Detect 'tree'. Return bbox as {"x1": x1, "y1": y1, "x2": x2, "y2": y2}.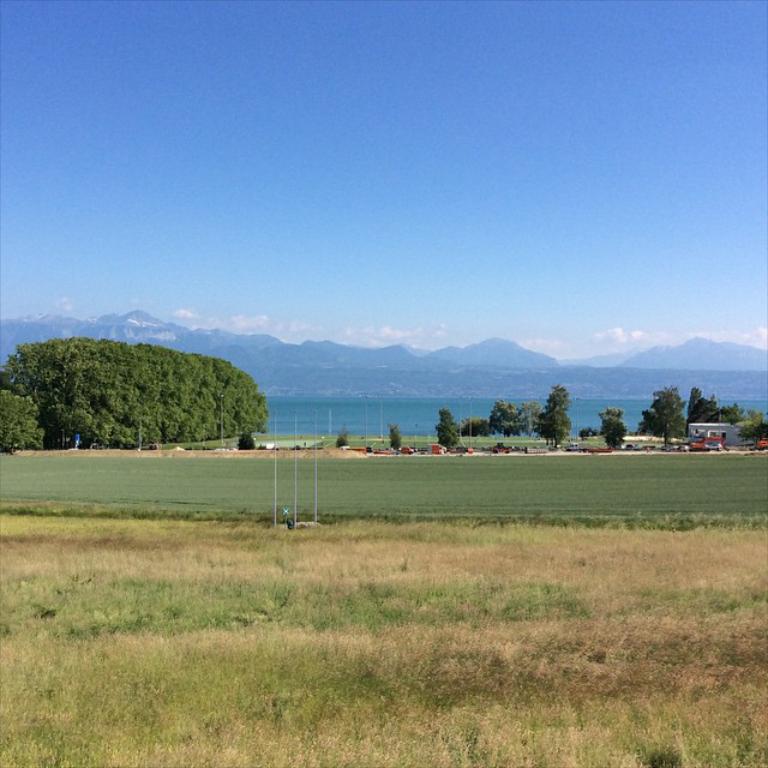
{"x1": 460, "y1": 410, "x2": 492, "y2": 434}.
